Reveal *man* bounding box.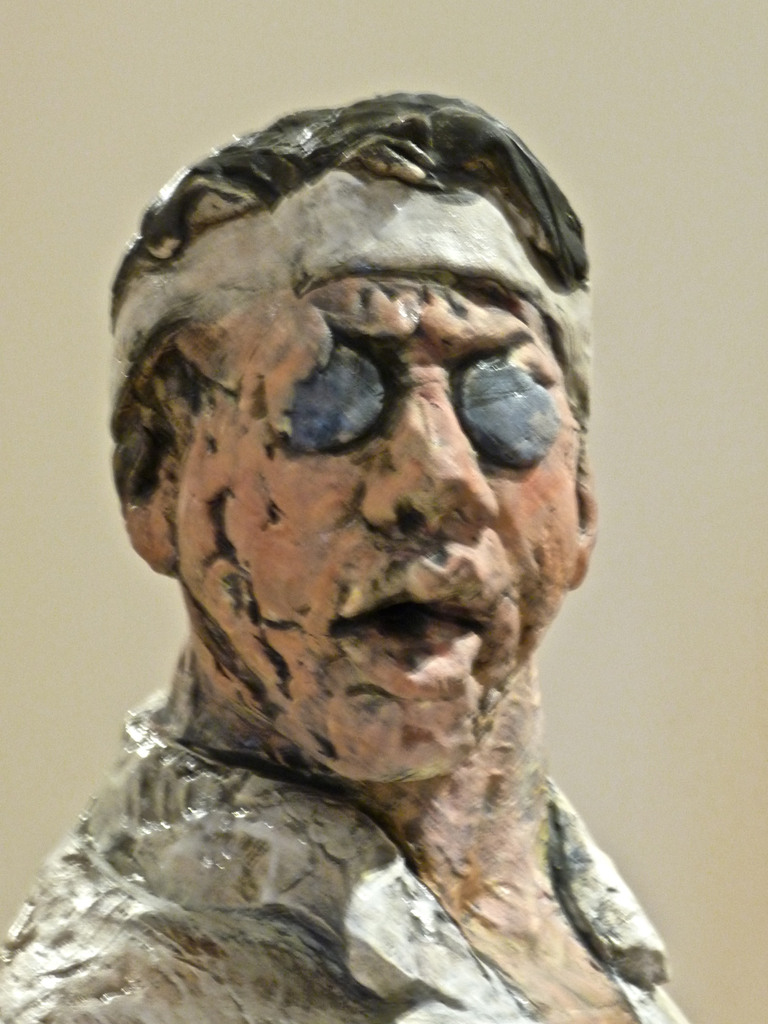
Revealed: <box>30,100,663,1023</box>.
